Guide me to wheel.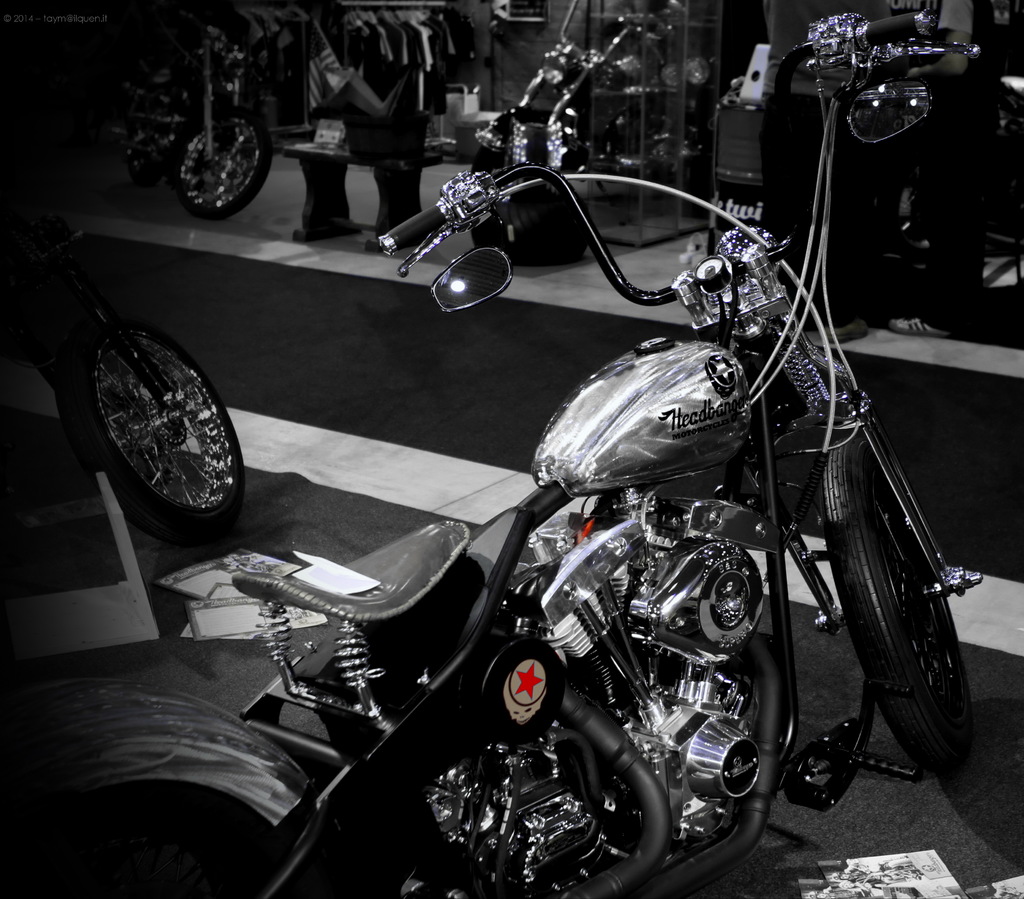
Guidance: bbox=(822, 435, 973, 776).
